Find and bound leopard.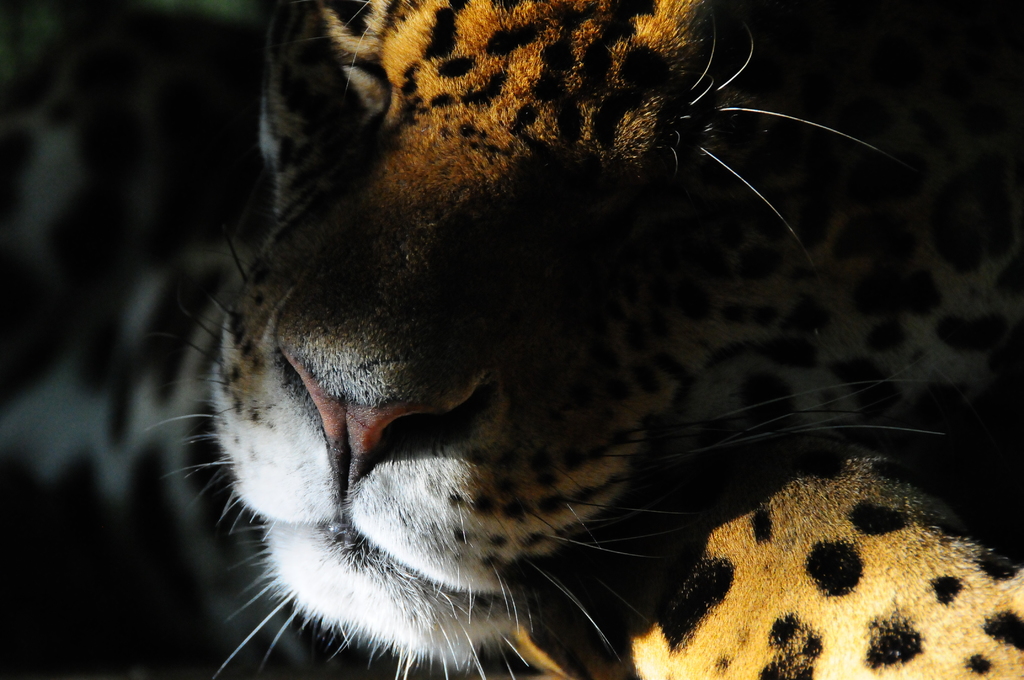
Bound: BBox(0, 0, 1023, 679).
